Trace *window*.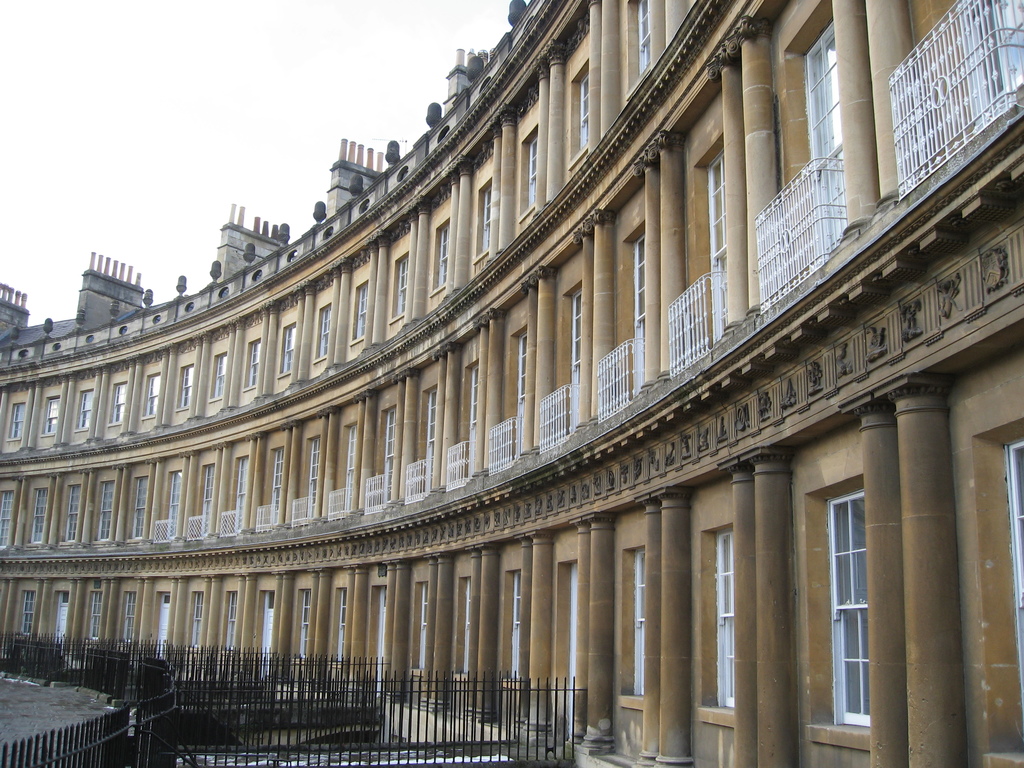
Traced to 52:592:68:646.
